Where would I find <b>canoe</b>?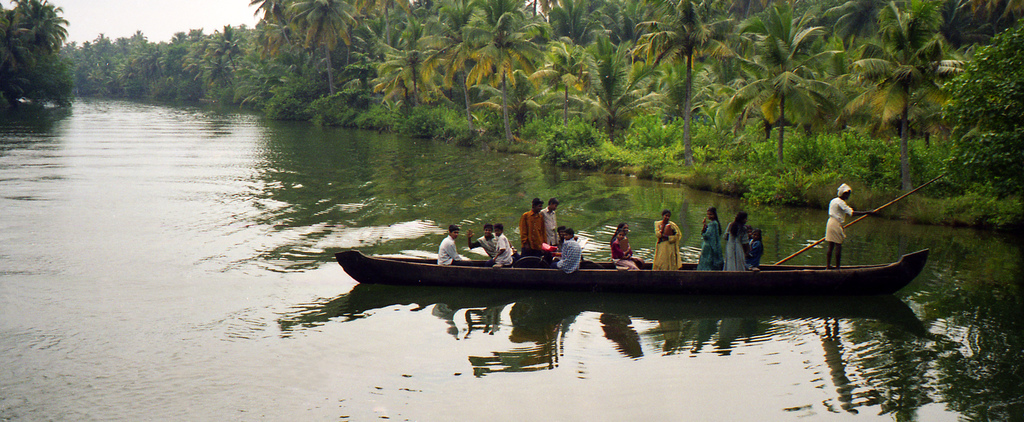
At (331,251,928,292).
